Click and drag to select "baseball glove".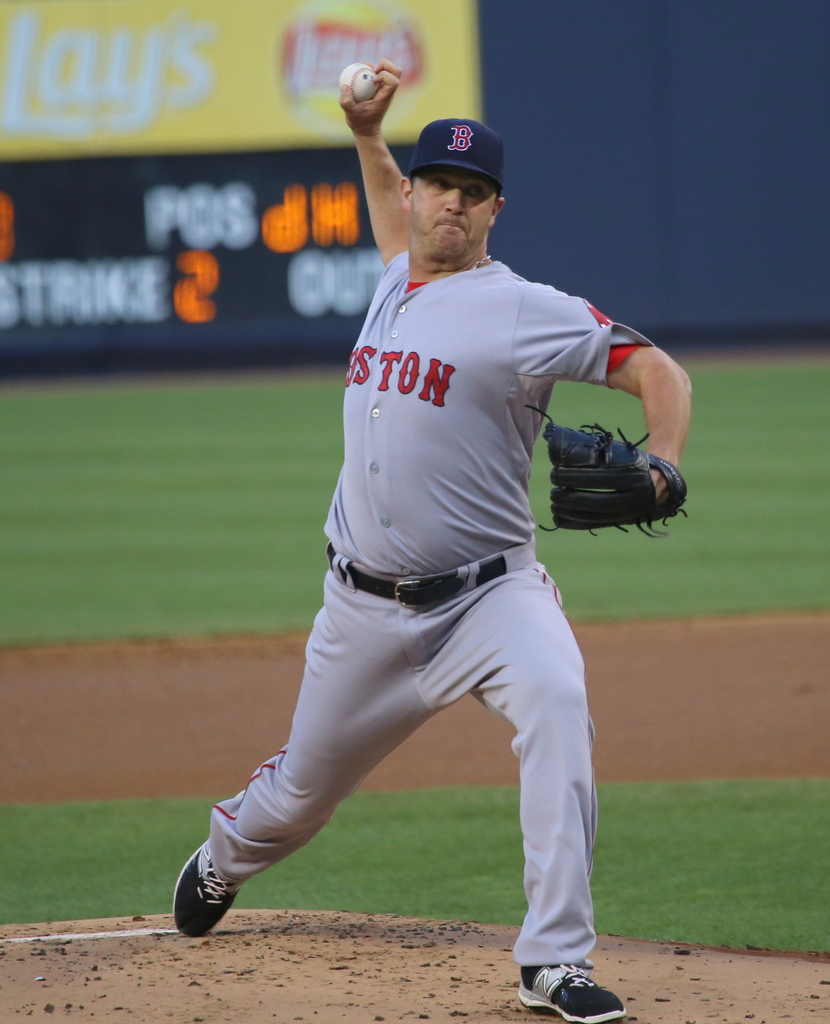
Selection: bbox=[528, 405, 692, 543].
